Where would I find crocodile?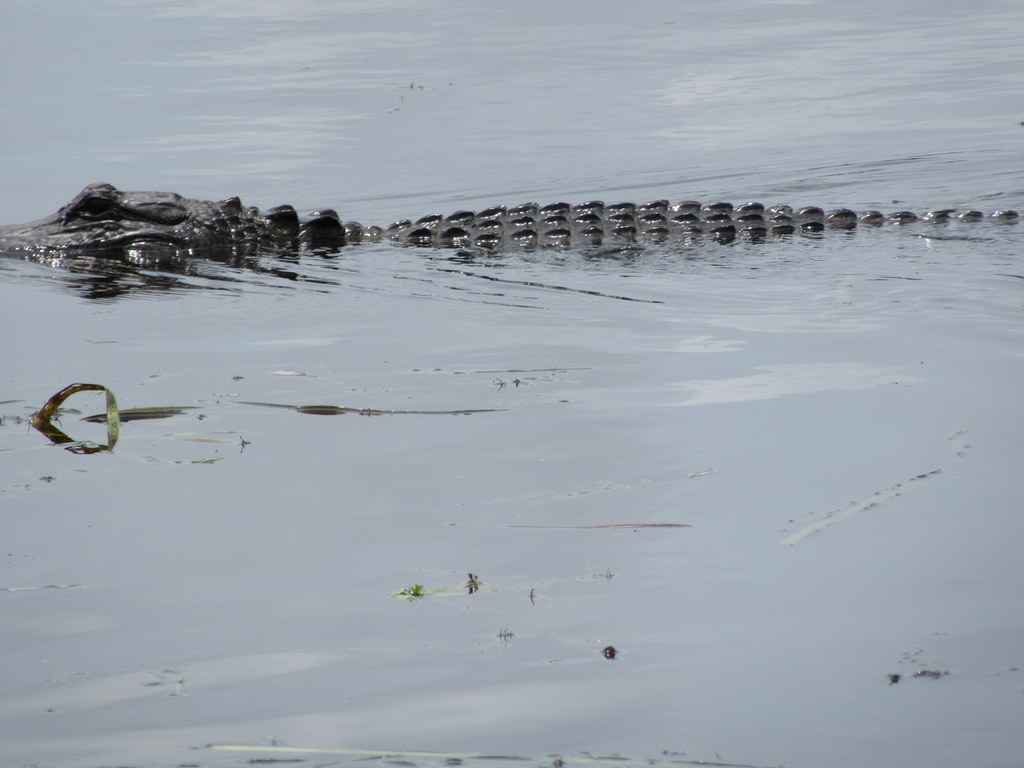
At [1,186,1022,263].
